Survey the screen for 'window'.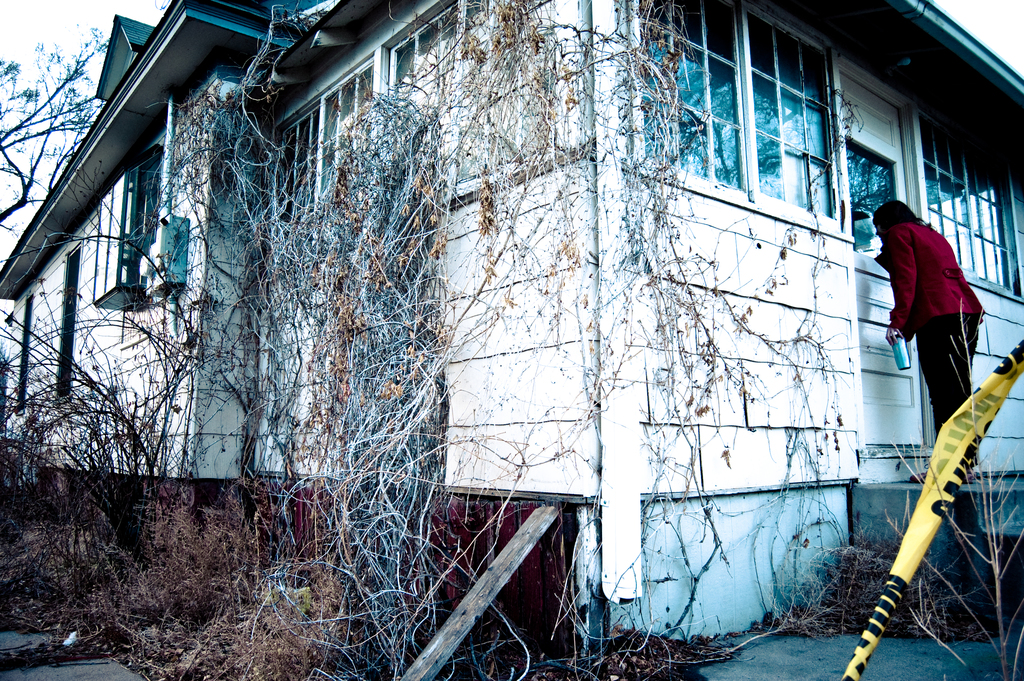
Survey found: pyautogui.locateOnScreen(264, 57, 383, 277).
